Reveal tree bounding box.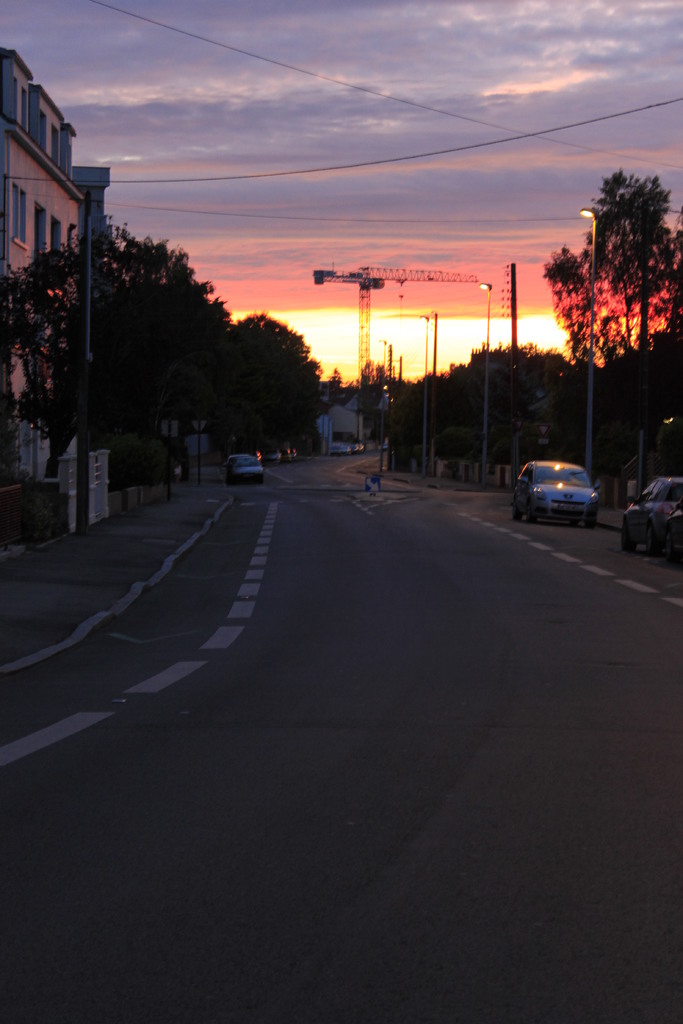
Revealed: (left=232, top=310, right=325, bottom=462).
